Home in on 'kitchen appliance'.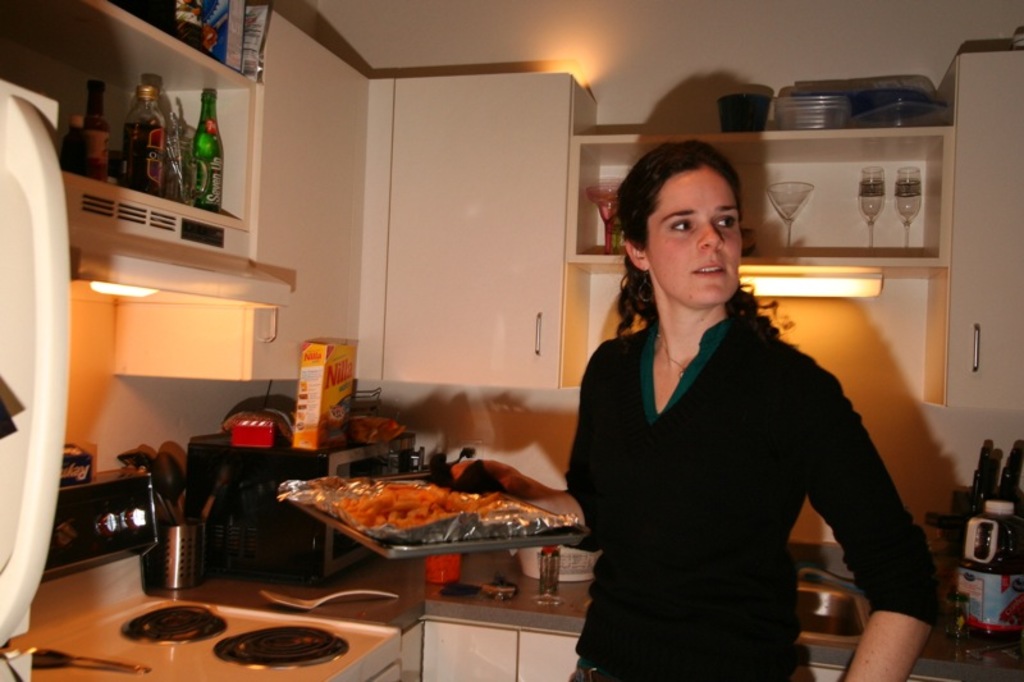
Homed in at [128,84,170,189].
